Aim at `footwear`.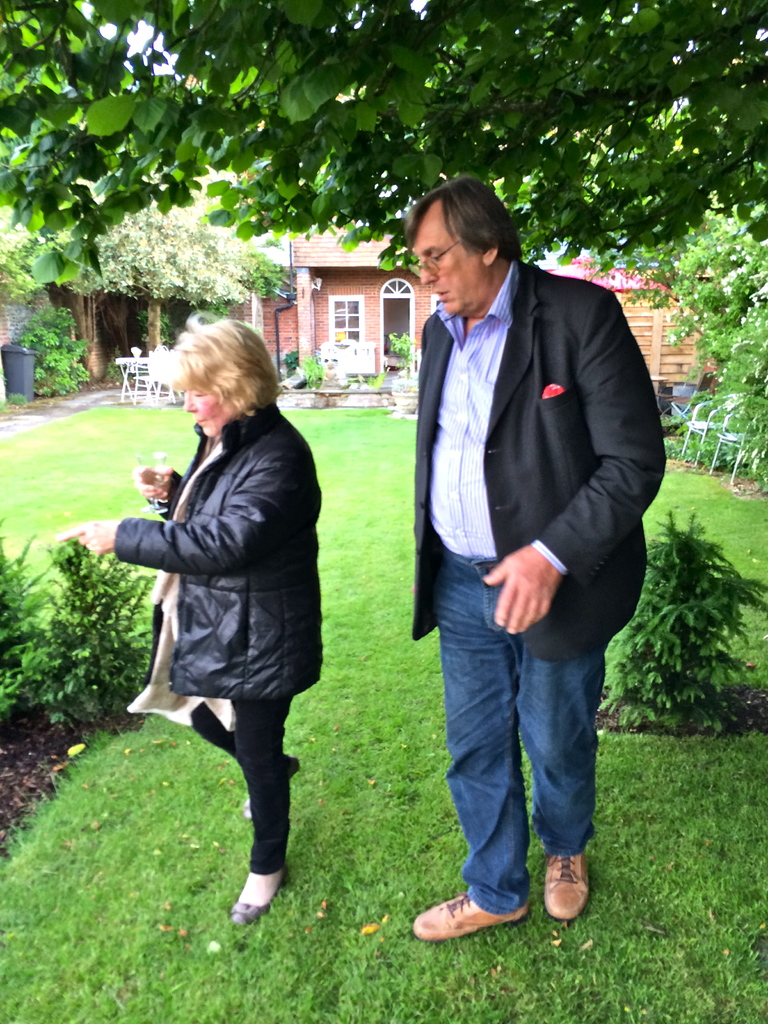
Aimed at detection(226, 863, 289, 927).
